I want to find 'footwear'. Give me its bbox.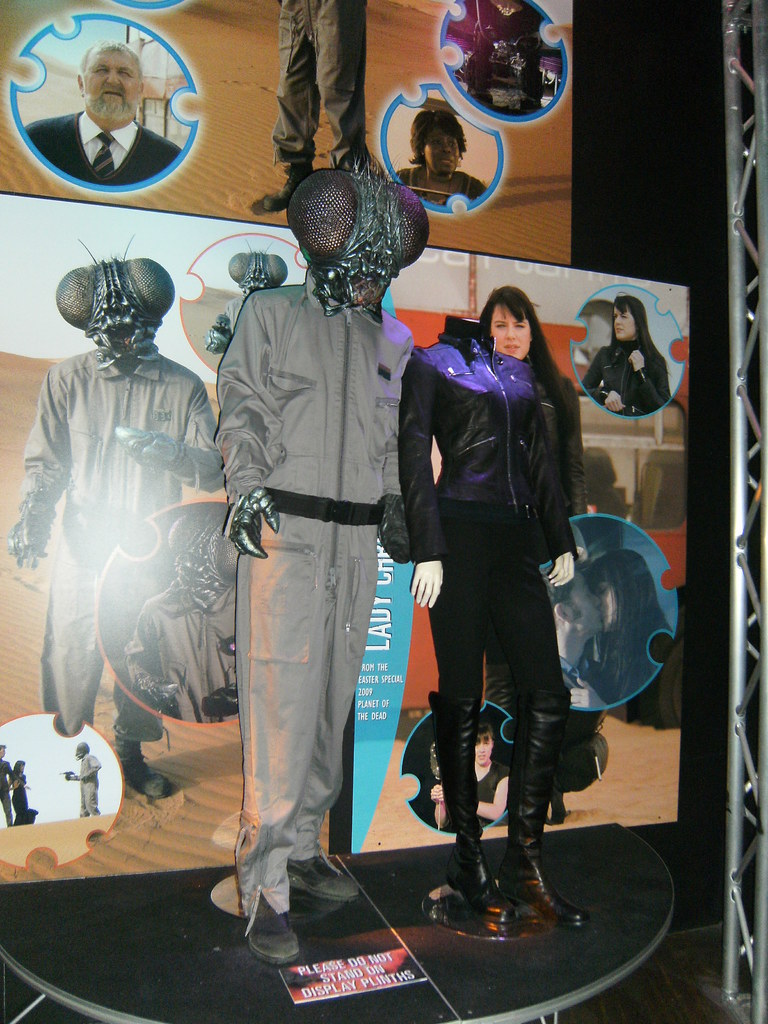
(249, 893, 303, 961).
